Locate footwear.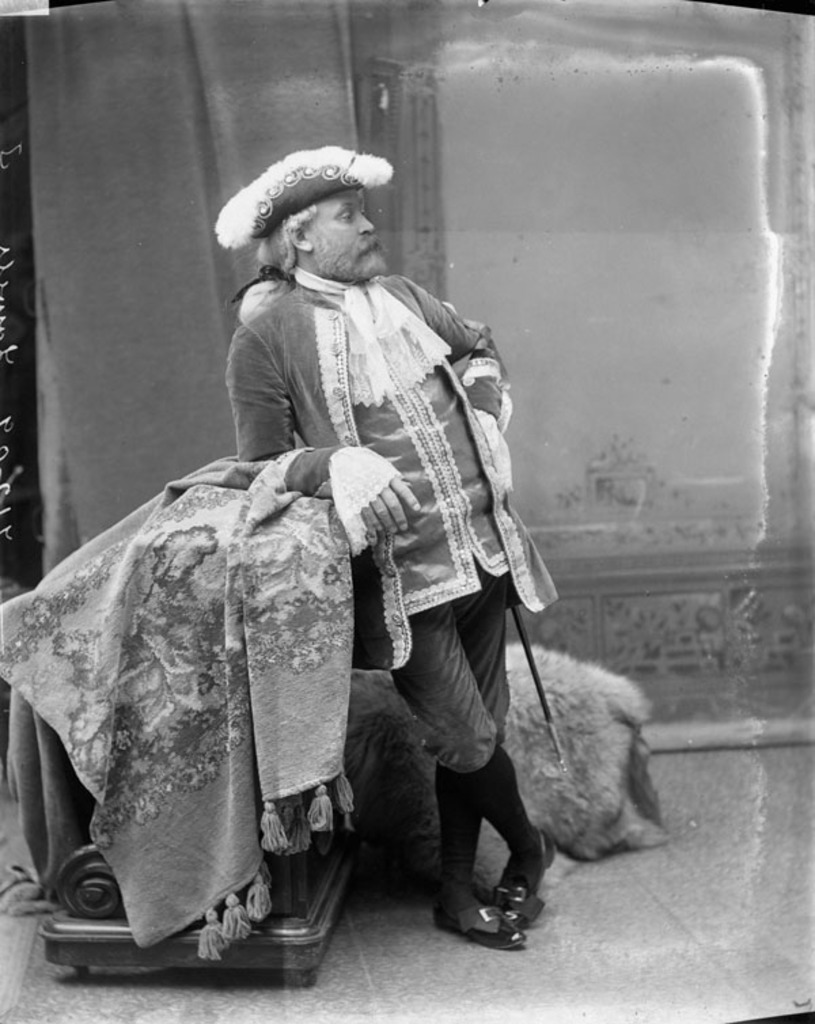
Bounding box: BBox(447, 862, 542, 949).
